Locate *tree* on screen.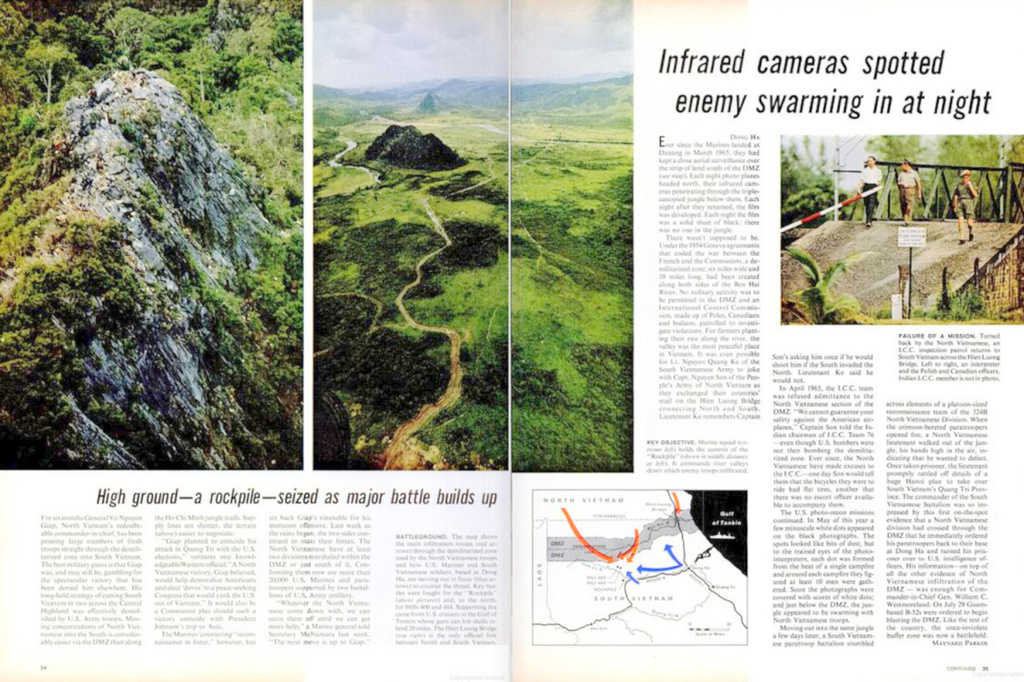
On screen at [780,140,846,215].
